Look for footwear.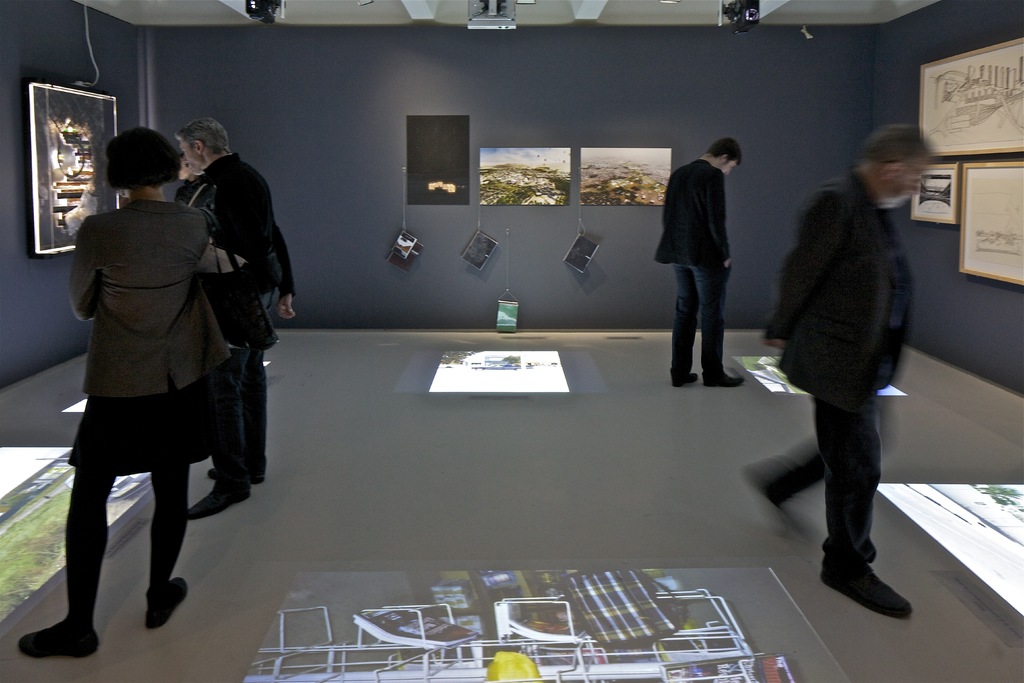
Found: <bbox>205, 446, 267, 483</bbox>.
